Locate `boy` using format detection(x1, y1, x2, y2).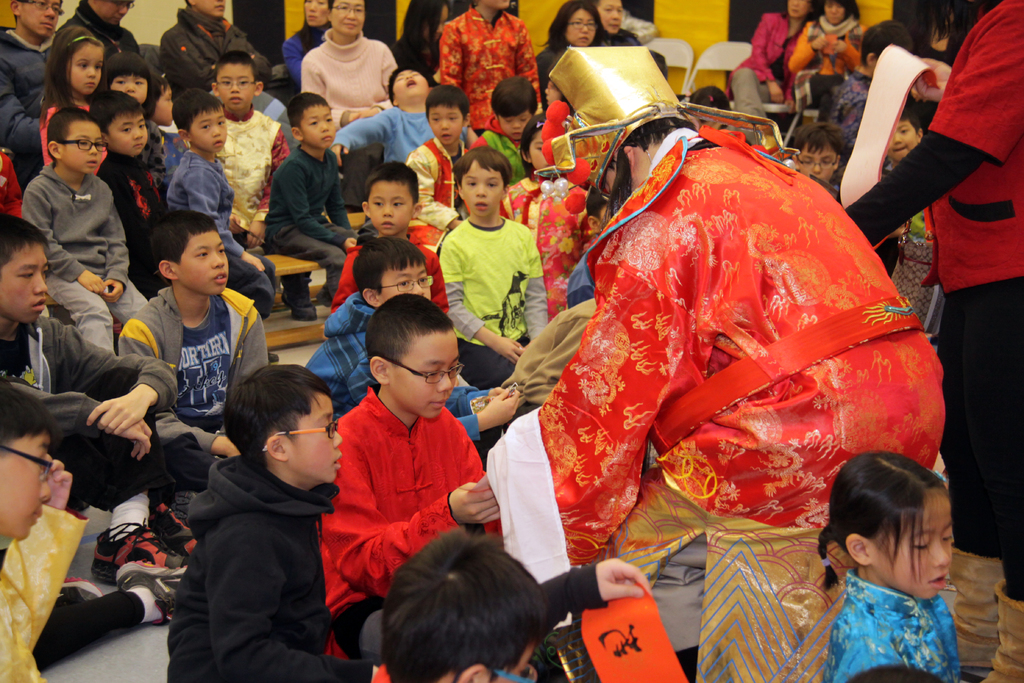
detection(373, 522, 656, 682).
